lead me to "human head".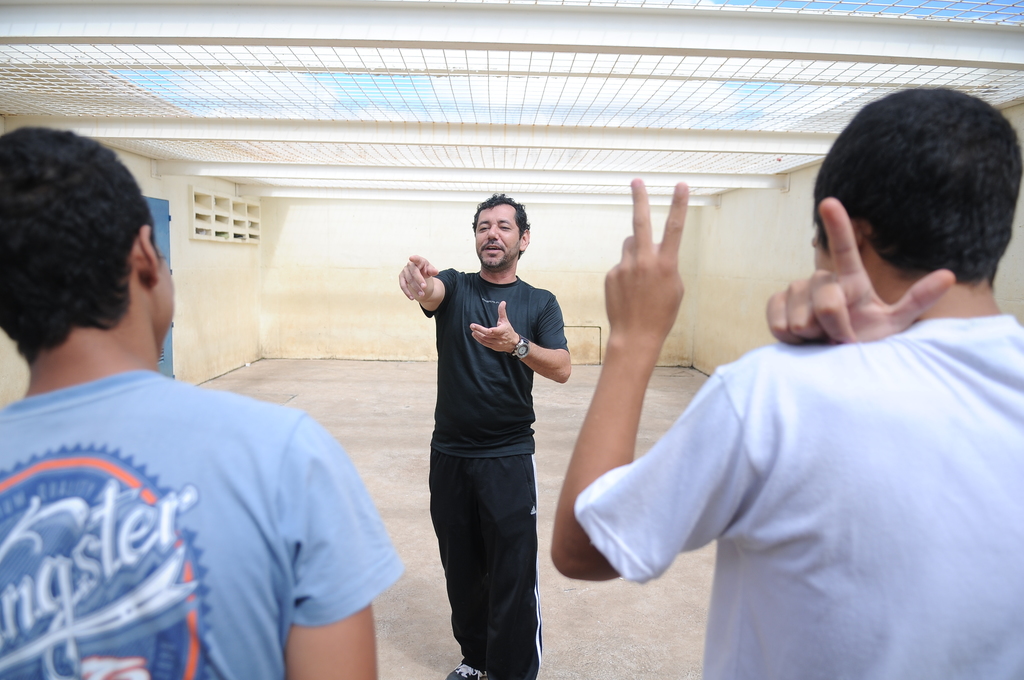
Lead to (left=467, top=195, right=540, bottom=271).
